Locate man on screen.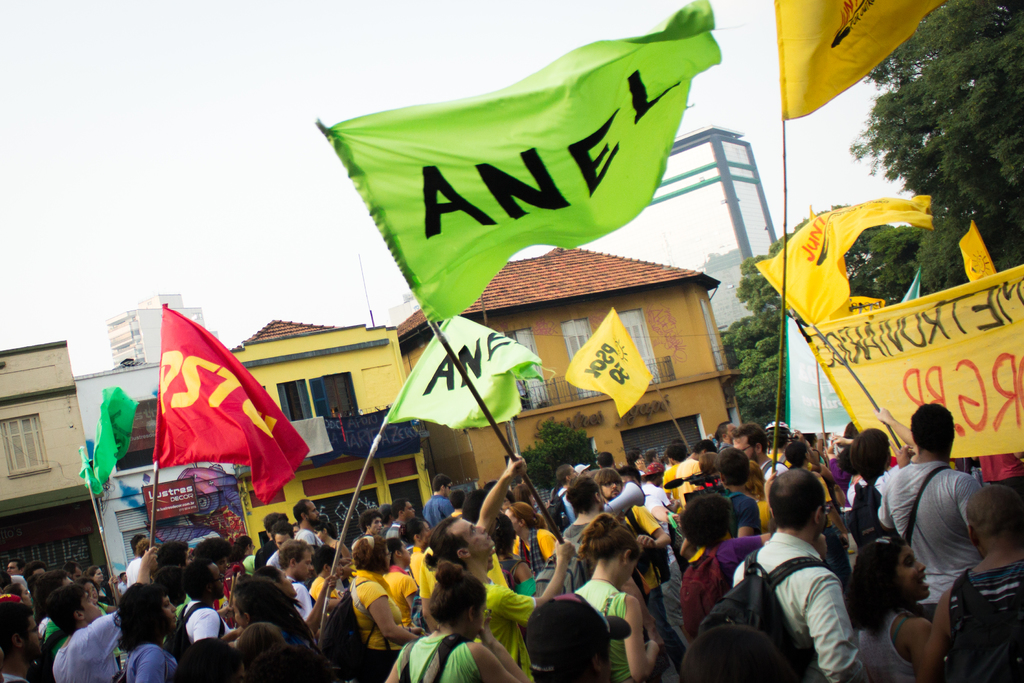
On screen at 730/420/790/475.
